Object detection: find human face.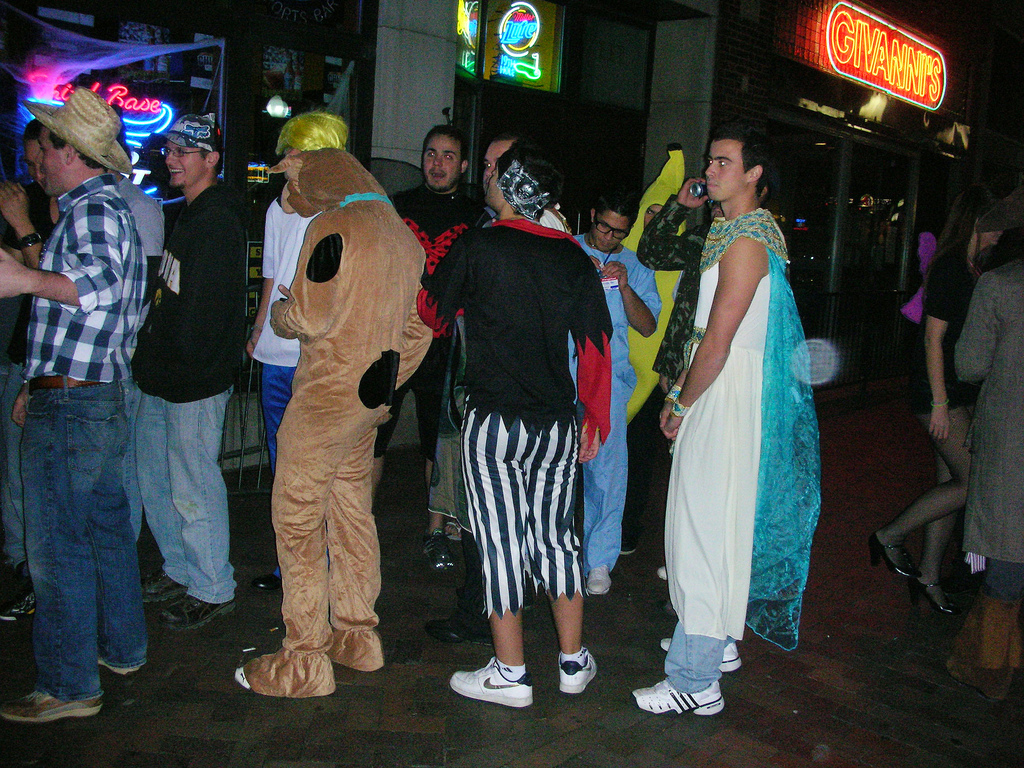
rect(484, 139, 514, 180).
